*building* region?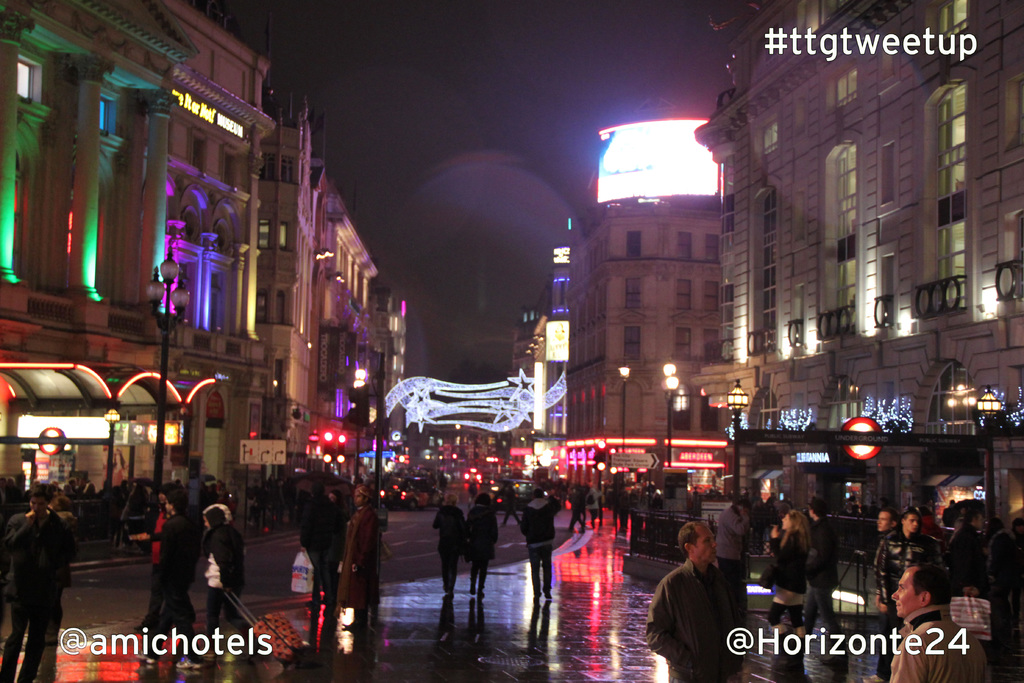
255, 97, 322, 479
